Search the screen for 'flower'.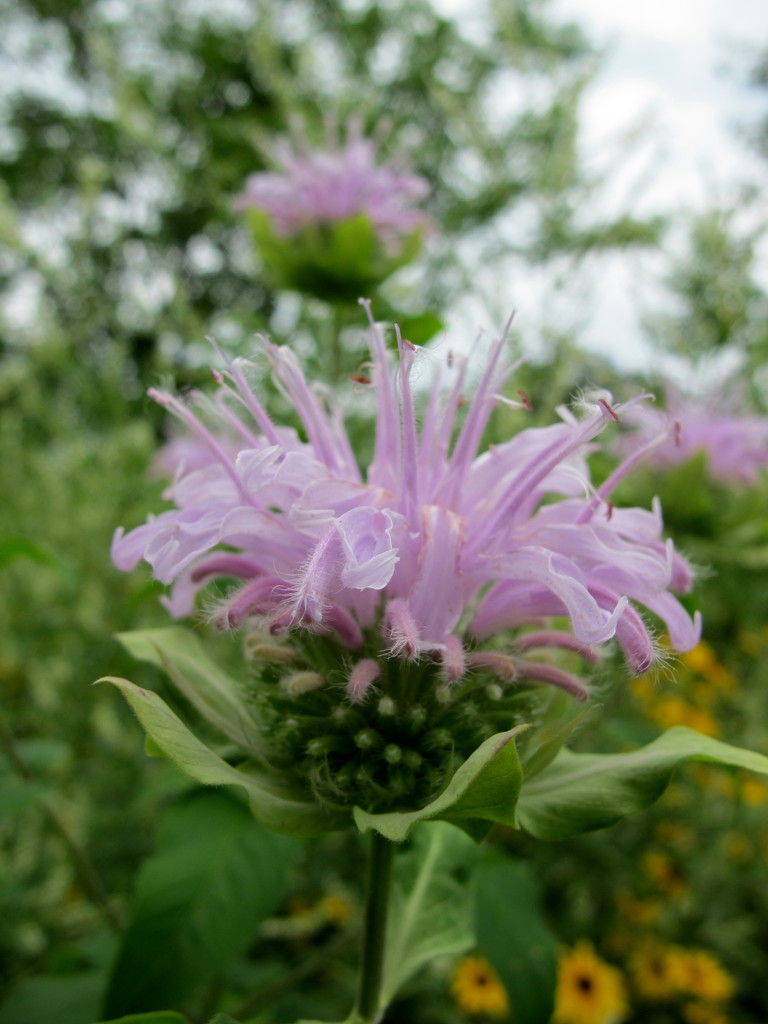
Found at box(616, 370, 767, 532).
